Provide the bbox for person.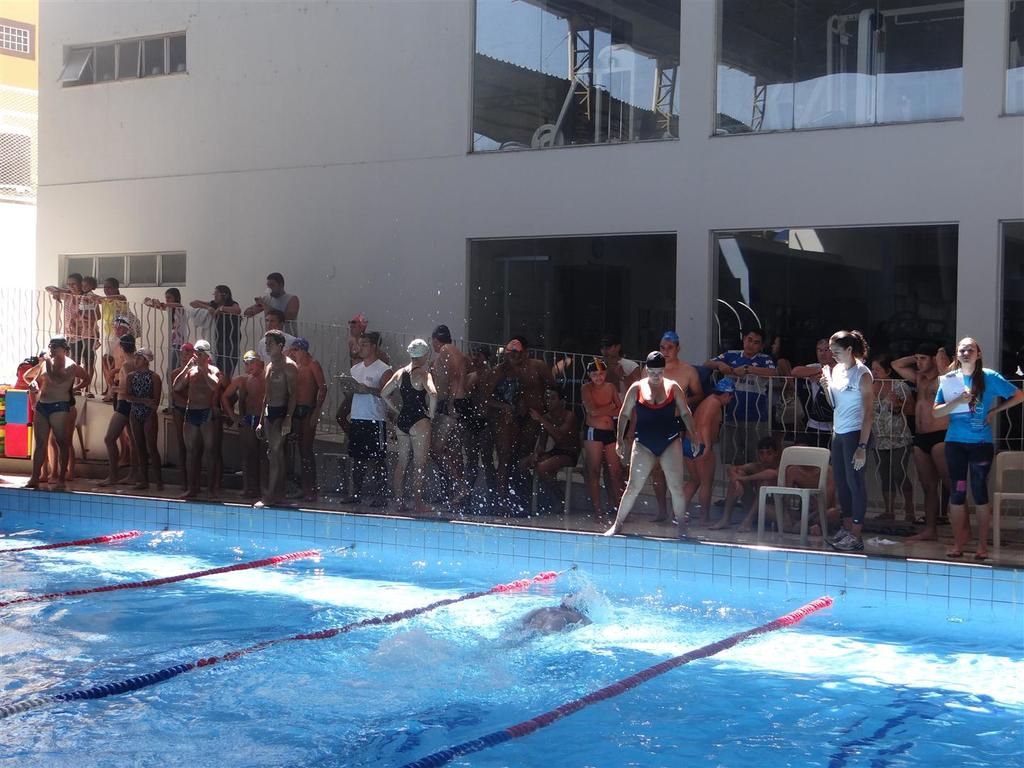
(238, 268, 299, 339).
